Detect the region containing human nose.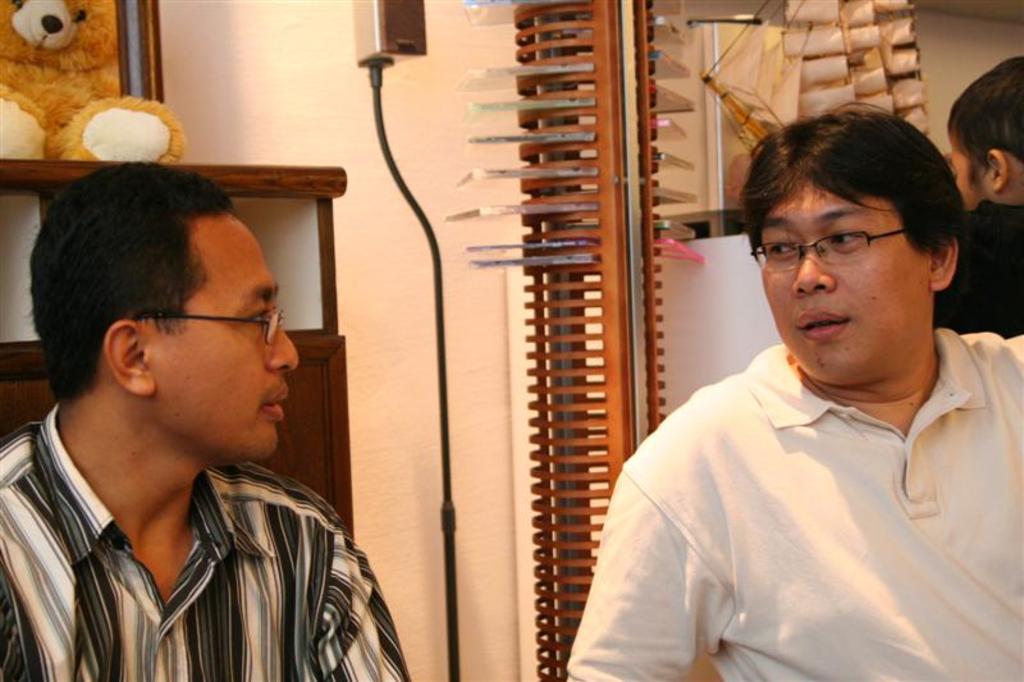
crop(265, 325, 298, 374).
